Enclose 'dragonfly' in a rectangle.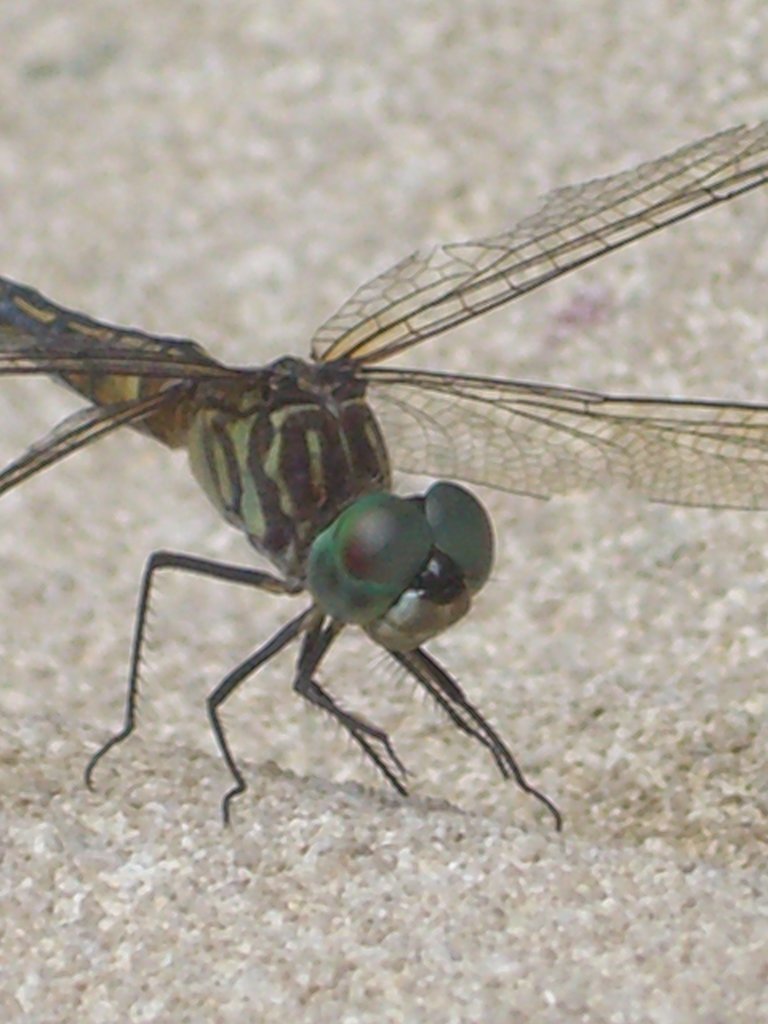
detection(0, 123, 767, 833).
